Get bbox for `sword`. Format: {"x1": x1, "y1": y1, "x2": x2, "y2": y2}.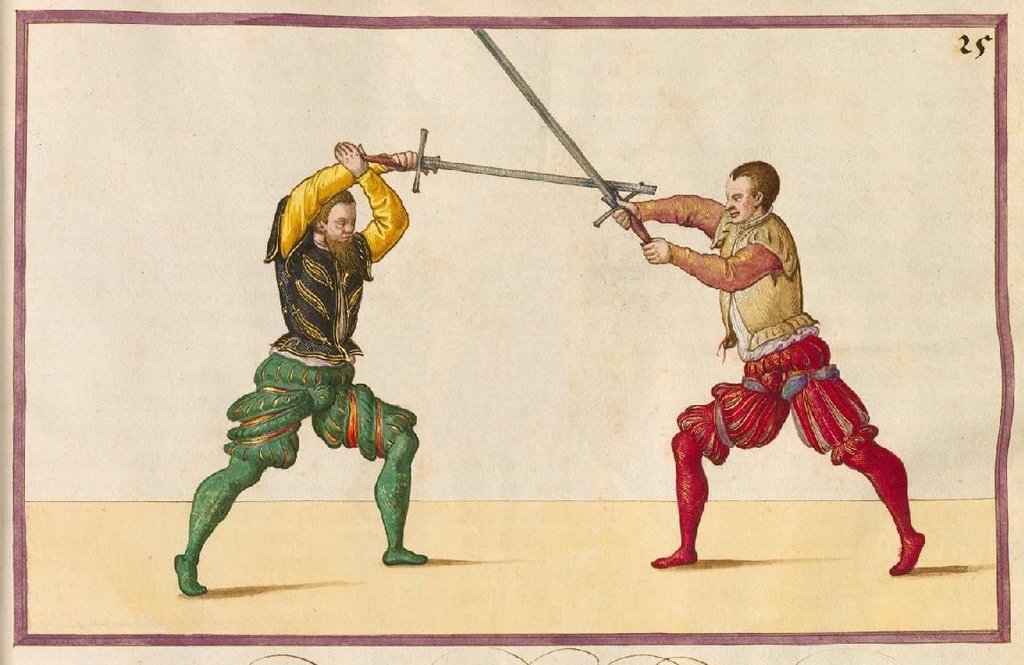
{"x1": 343, "y1": 136, "x2": 654, "y2": 191}.
